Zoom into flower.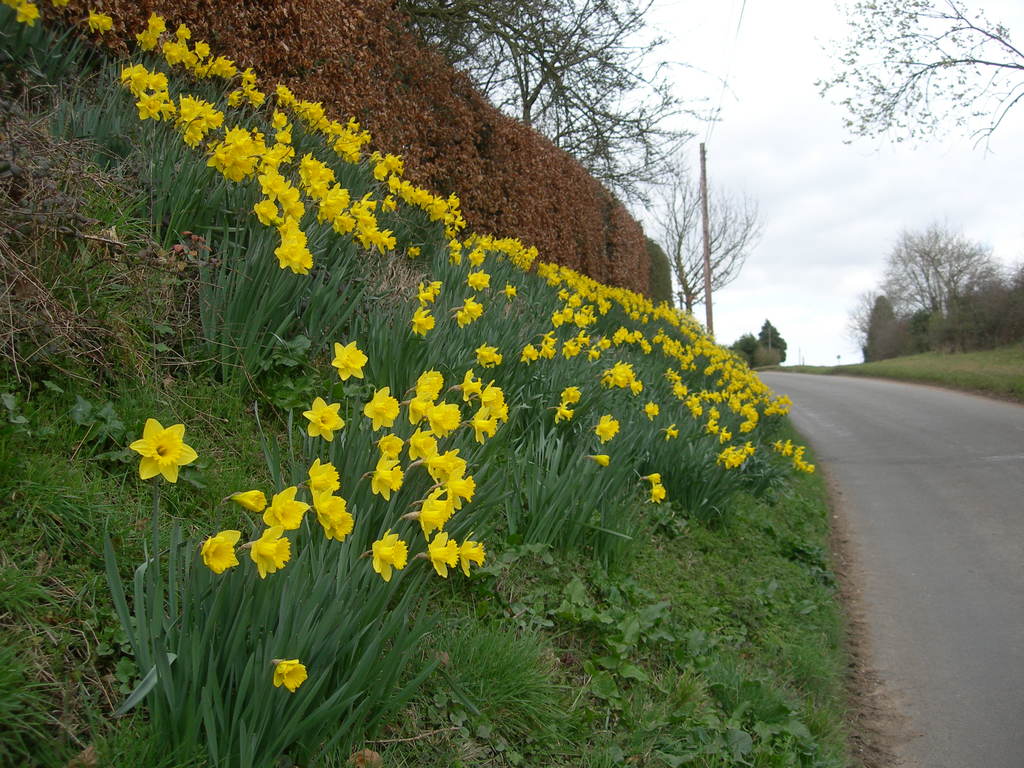
Zoom target: box=[130, 417, 200, 484].
